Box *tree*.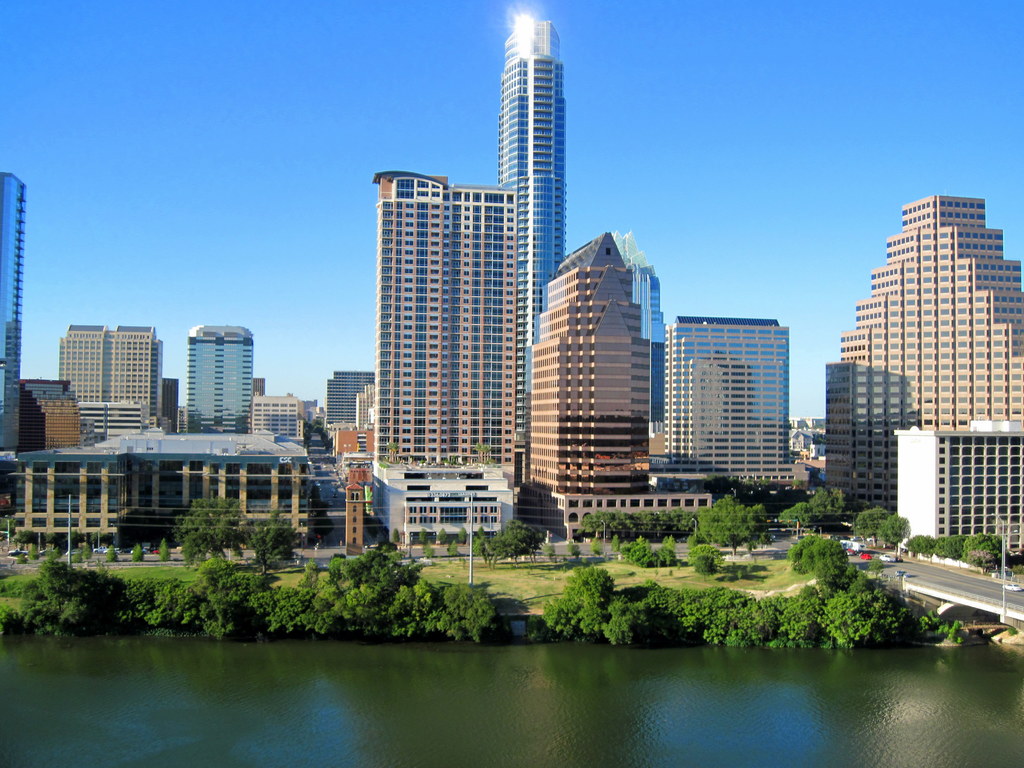
[962,538,999,571].
